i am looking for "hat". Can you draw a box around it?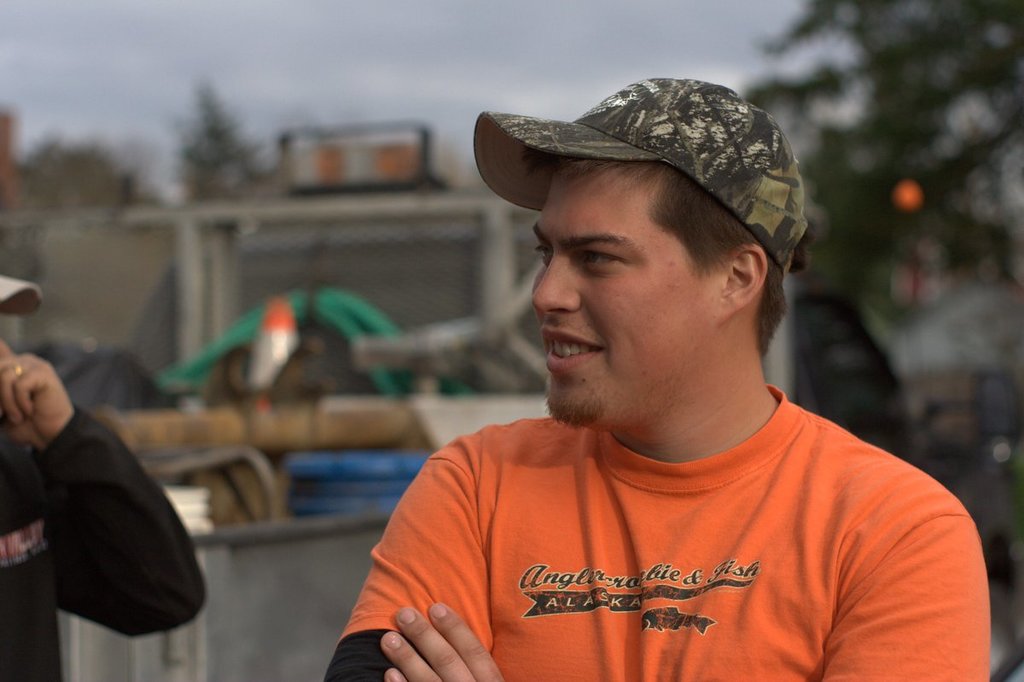
Sure, the bounding box is crop(473, 76, 812, 277).
